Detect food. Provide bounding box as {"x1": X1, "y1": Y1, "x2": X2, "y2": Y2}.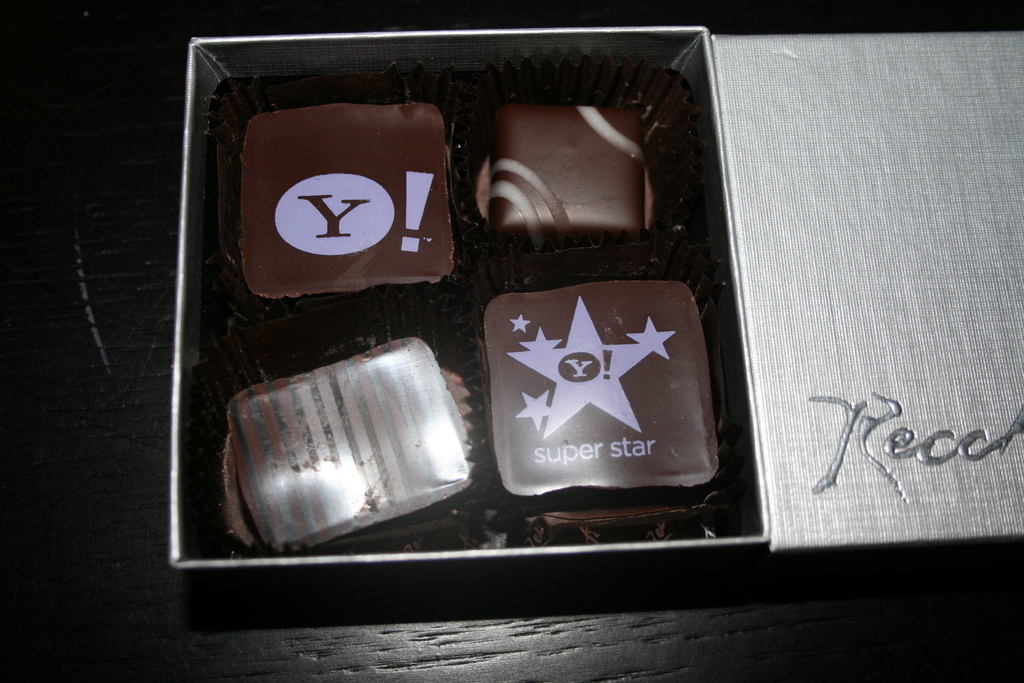
{"x1": 239, "y1": 104, "x2": 456, "y2": 306}.
